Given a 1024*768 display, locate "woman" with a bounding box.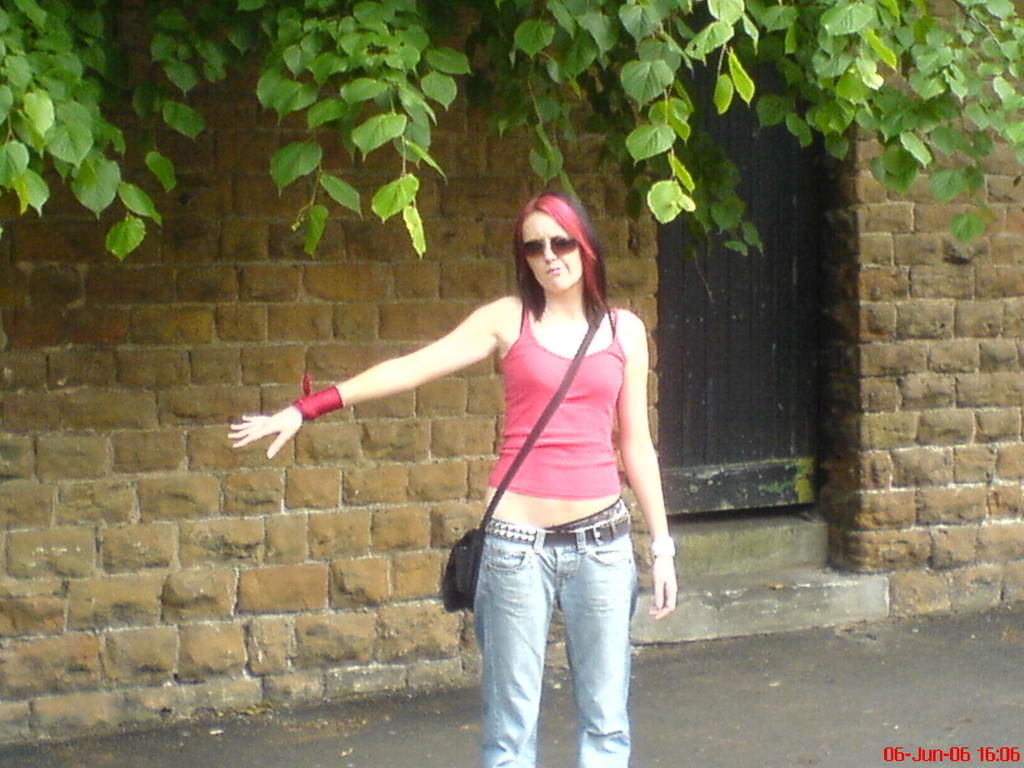
Located: 307 186 672 765.
